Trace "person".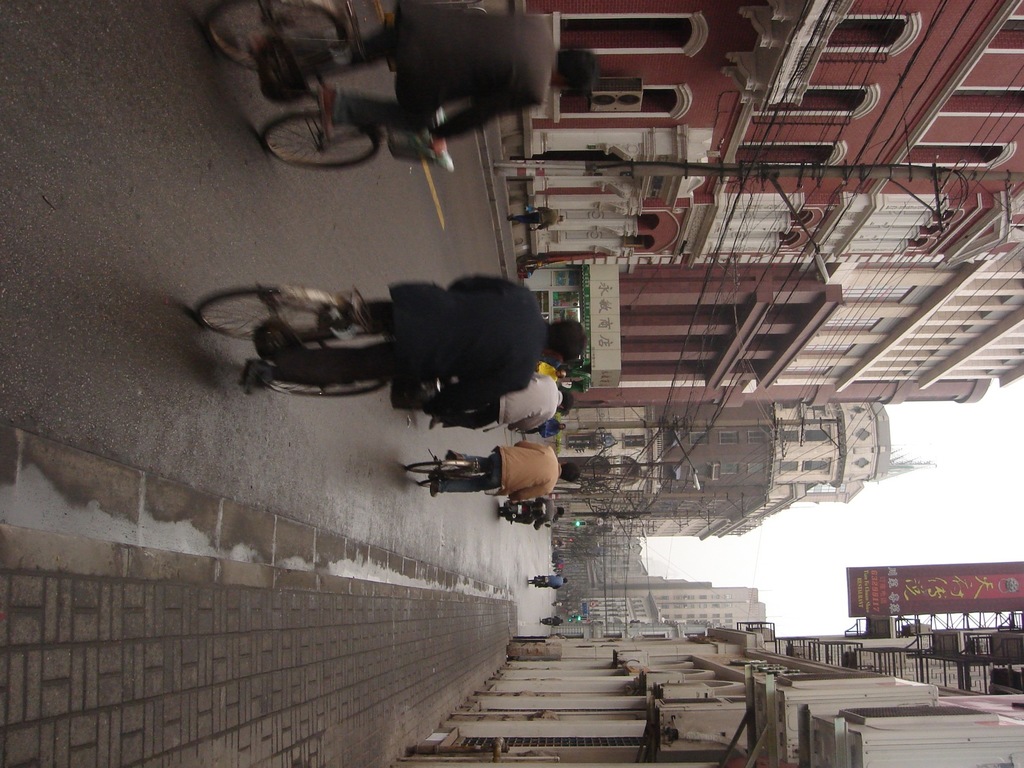
Traced to bbox=(428, 440, 584, 498).
